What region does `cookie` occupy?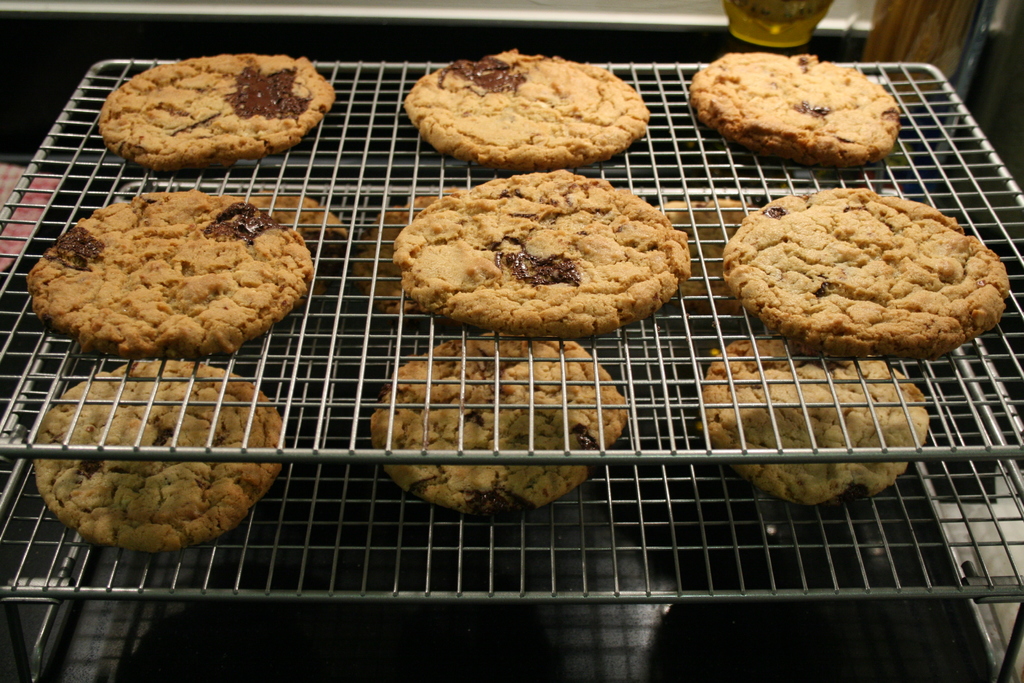
[696,331,932,504].
